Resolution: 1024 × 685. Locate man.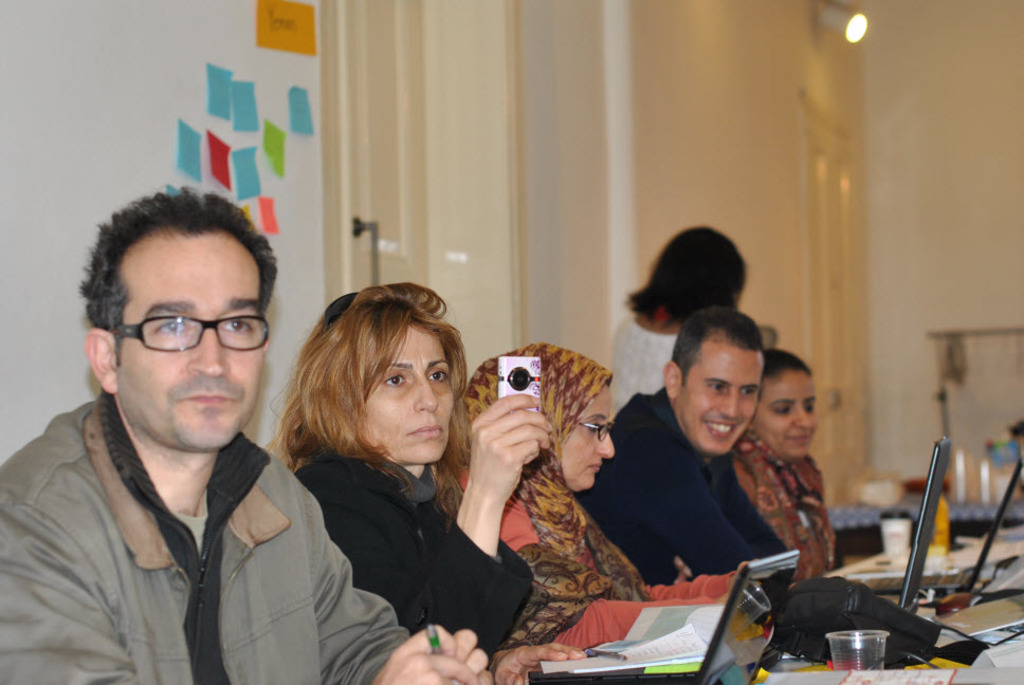
region(574, 299, 798, 587).
